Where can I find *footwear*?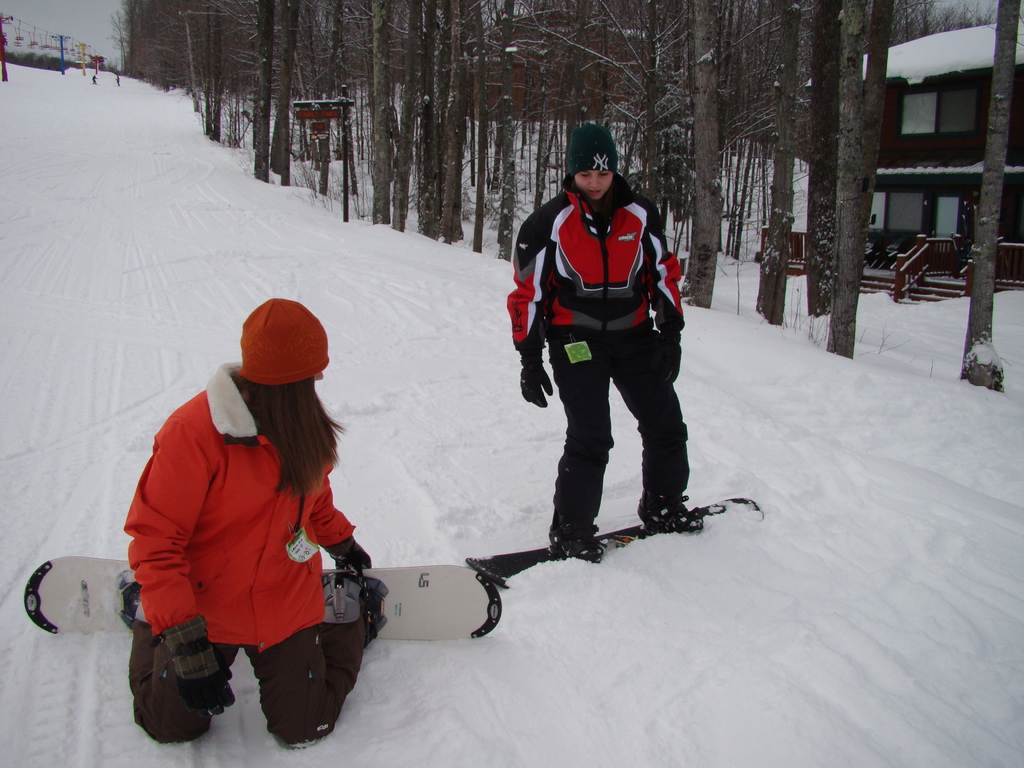
You can find it at l=323, t=569, r=388, b=648.
